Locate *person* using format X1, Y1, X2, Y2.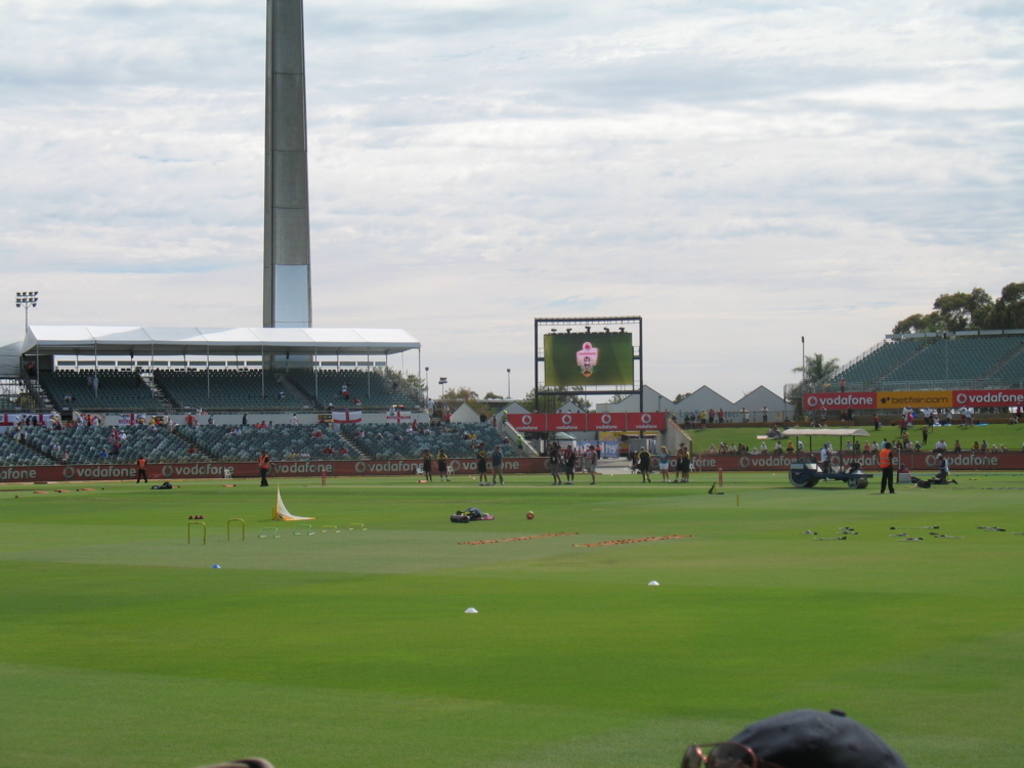
933, 446, 955, 486.
